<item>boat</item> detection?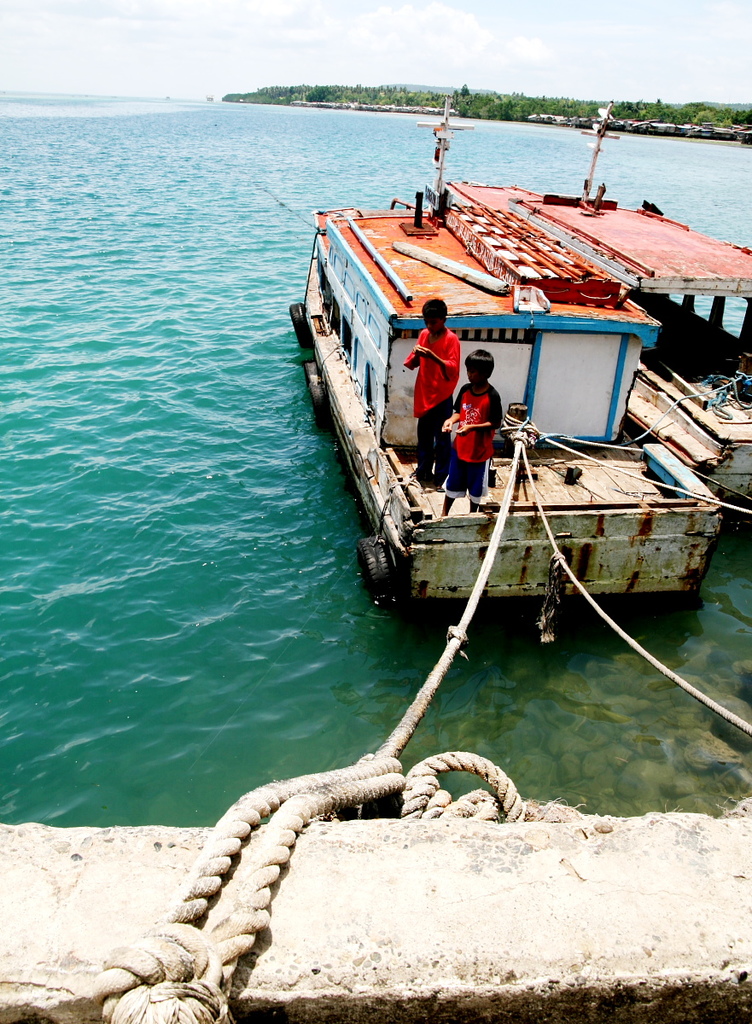
285:89:722:628
